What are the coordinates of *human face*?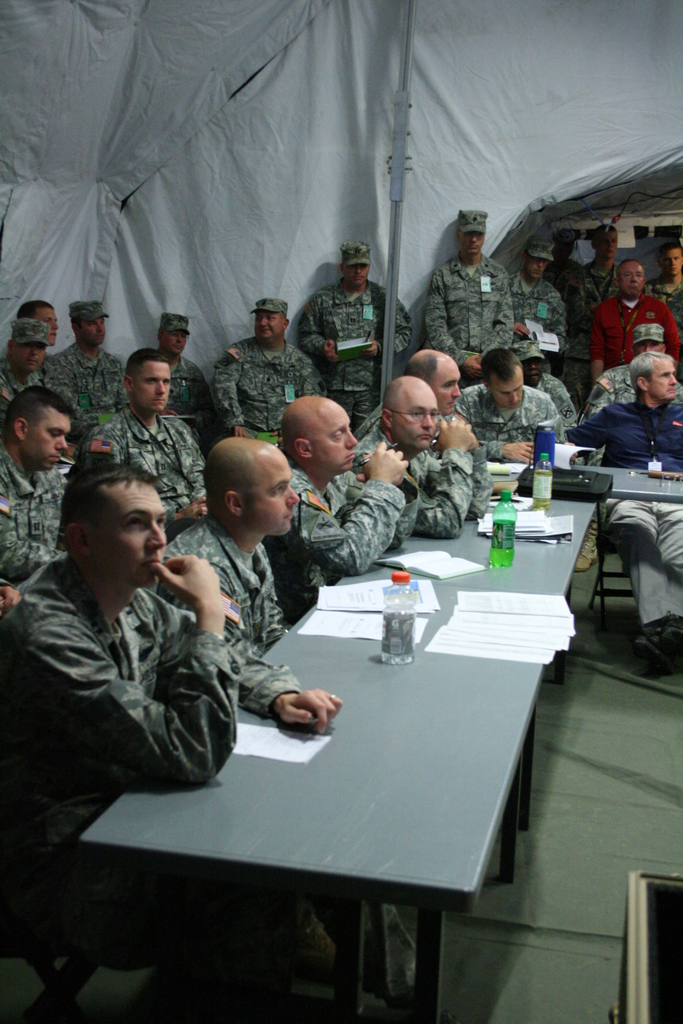
crop(341, 263, 372, 289).
